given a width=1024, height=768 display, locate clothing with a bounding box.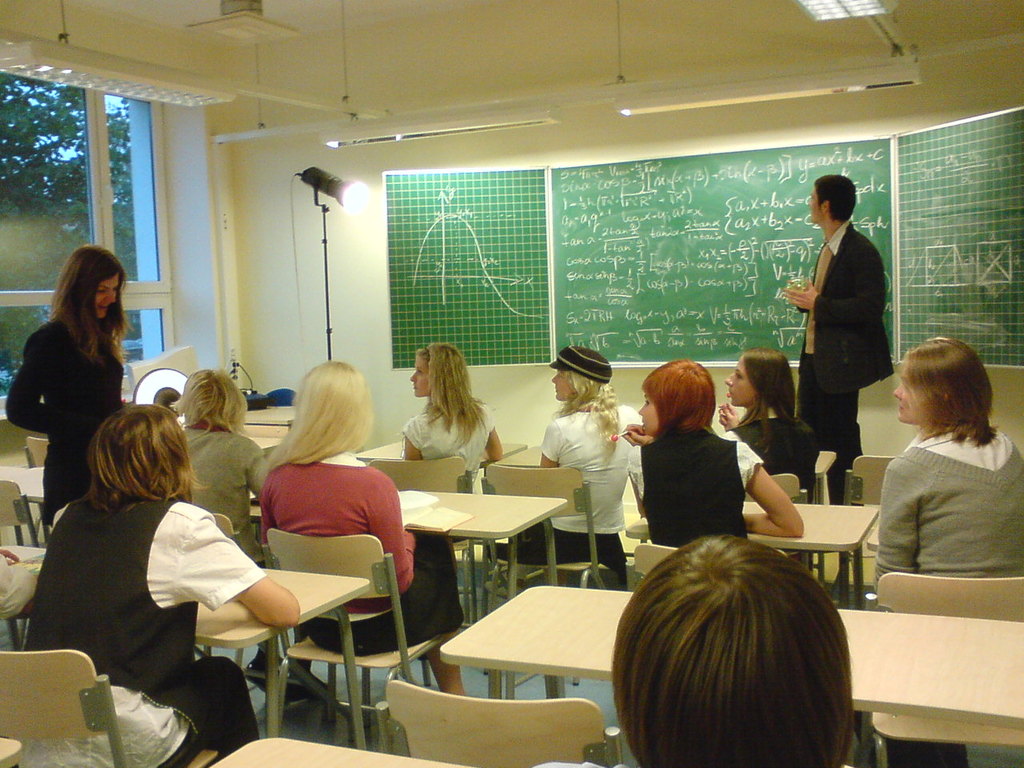
Located: Rect(794, 218, 894, 508).
